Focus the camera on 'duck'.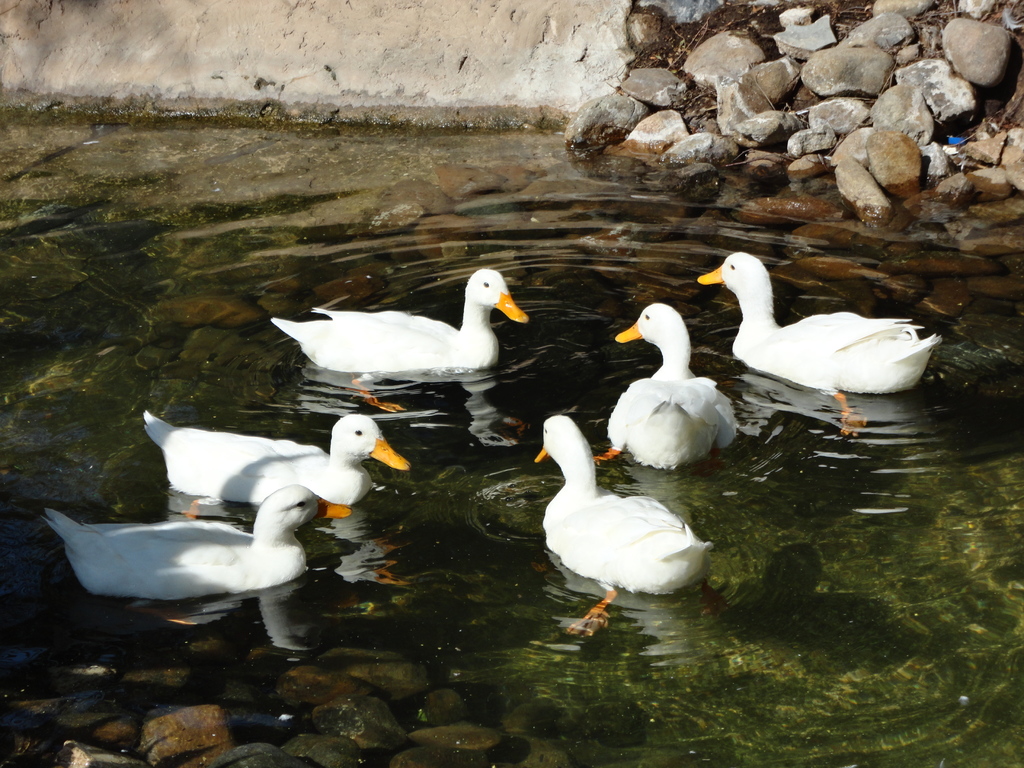
Focus region: locate(533, 416, 724, 638).
